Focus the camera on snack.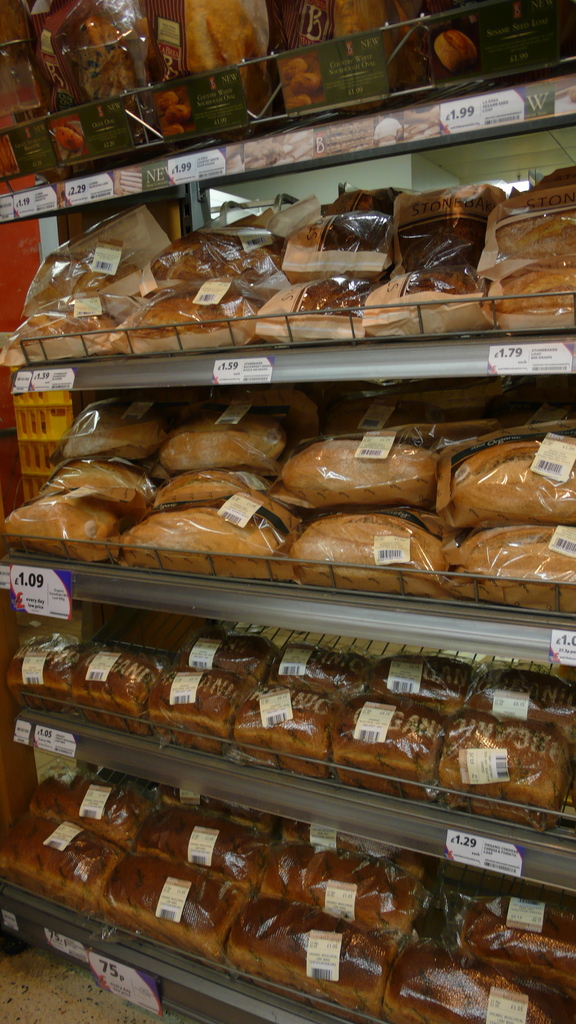
Focus region: (291, 72, 323, 92).
